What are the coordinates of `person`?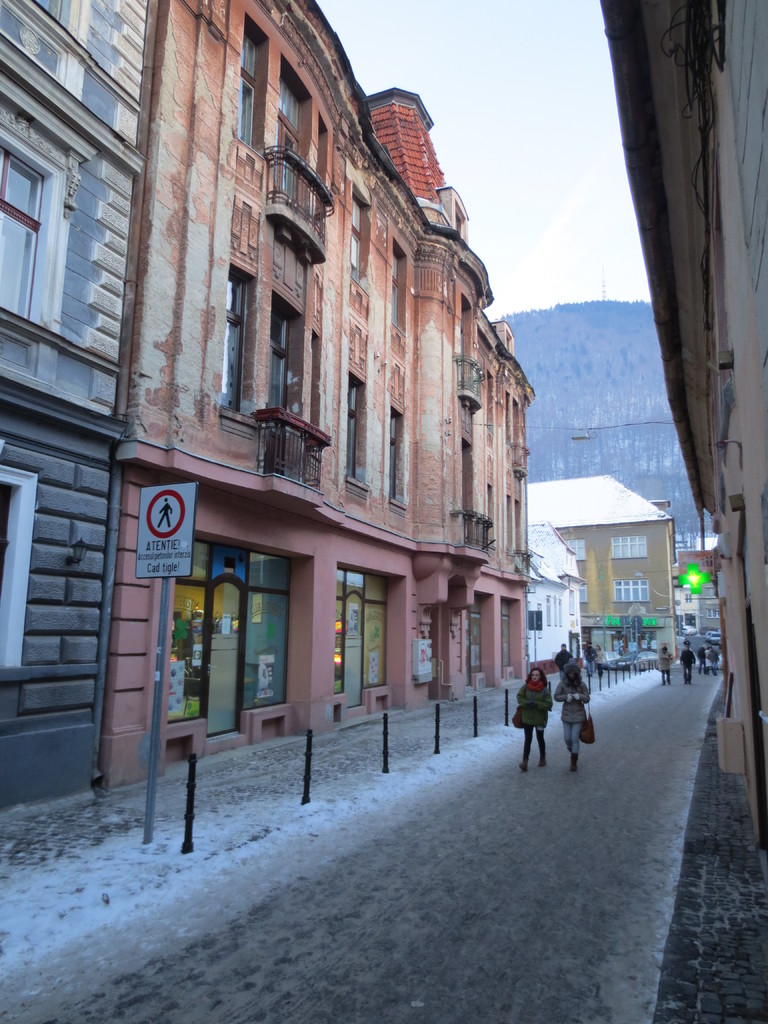
locate(516, 664, 578, 771).
